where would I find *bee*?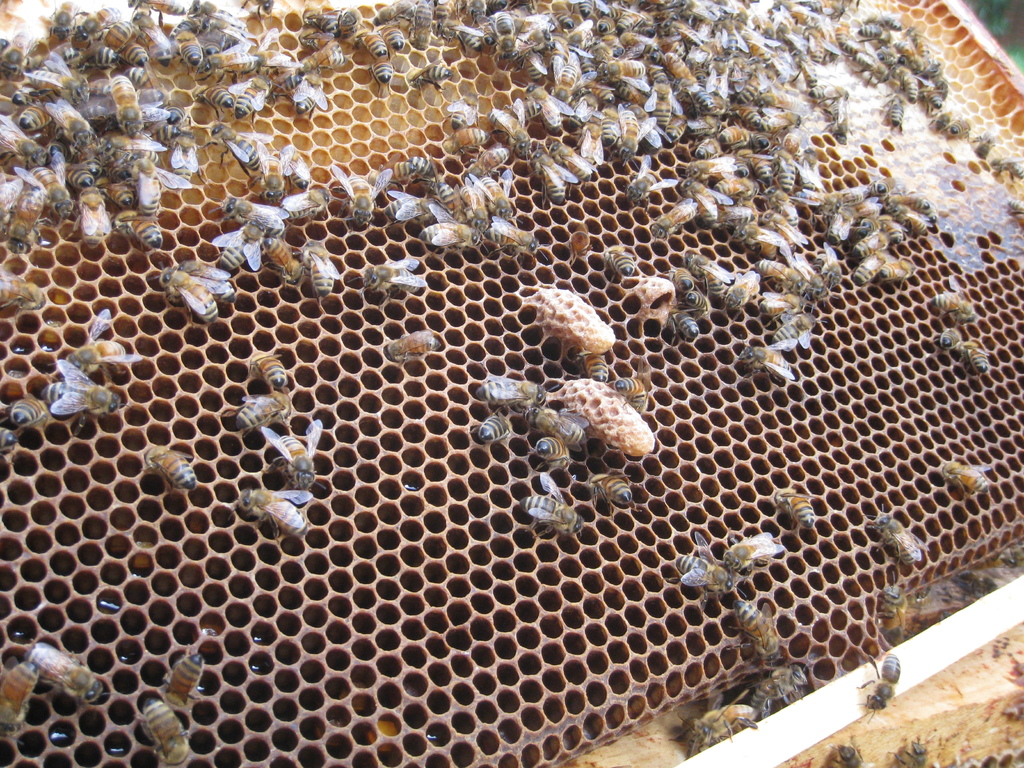
At Rect(622, 105, 634, 154).
